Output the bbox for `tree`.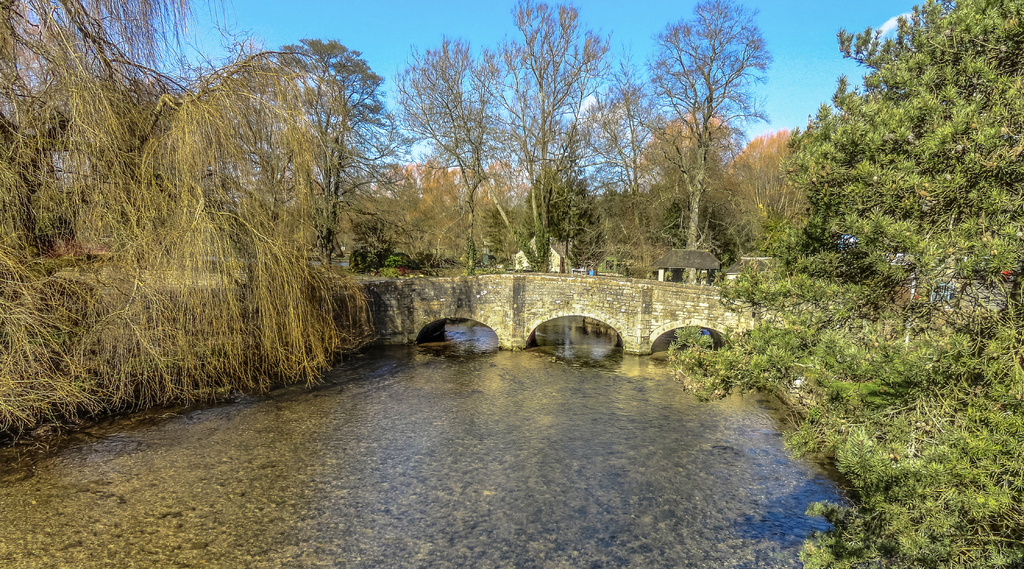
[left=485, top=0, right=635, bottom=273].
